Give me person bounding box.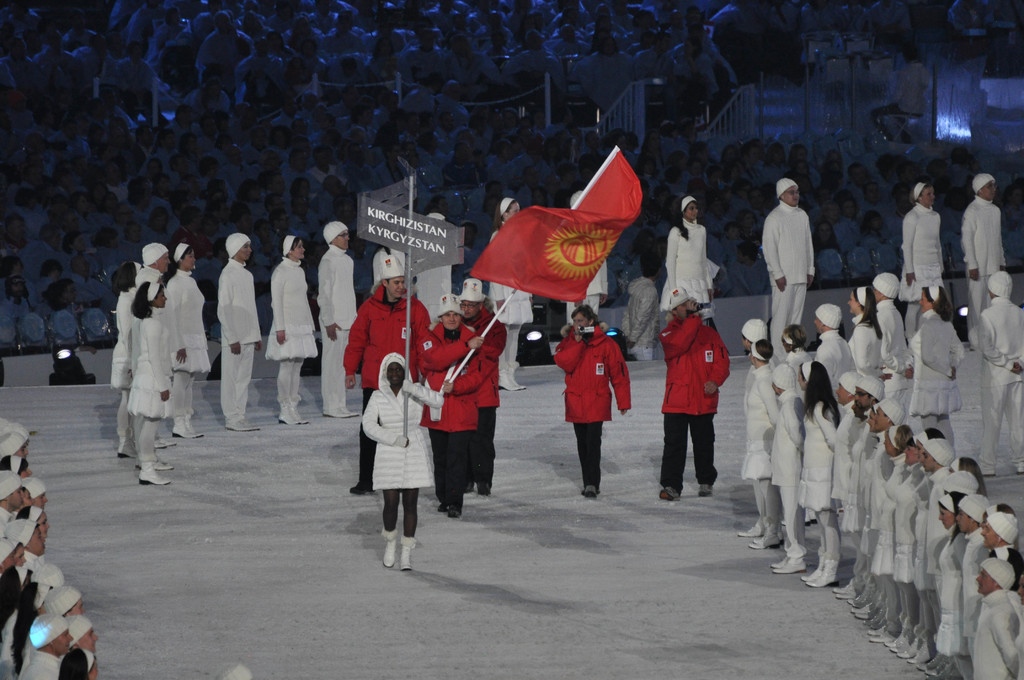
region(218, 230, 262, 432).
